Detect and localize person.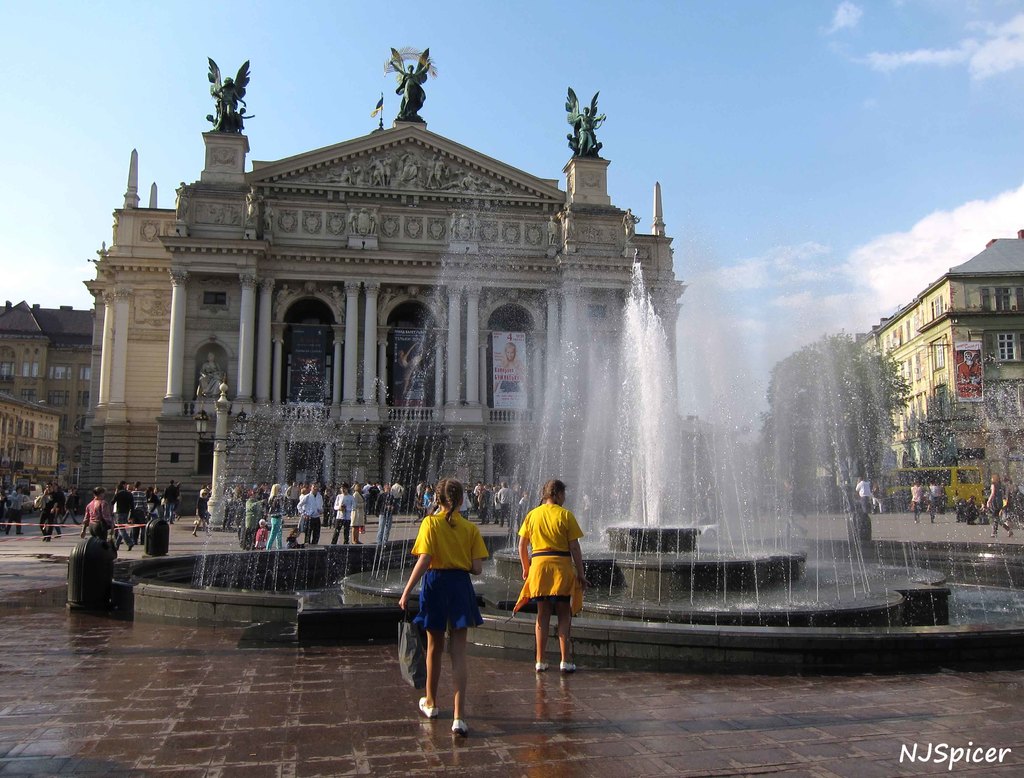
Localized at x1=470, y1=215, x2=483, y2=237.
